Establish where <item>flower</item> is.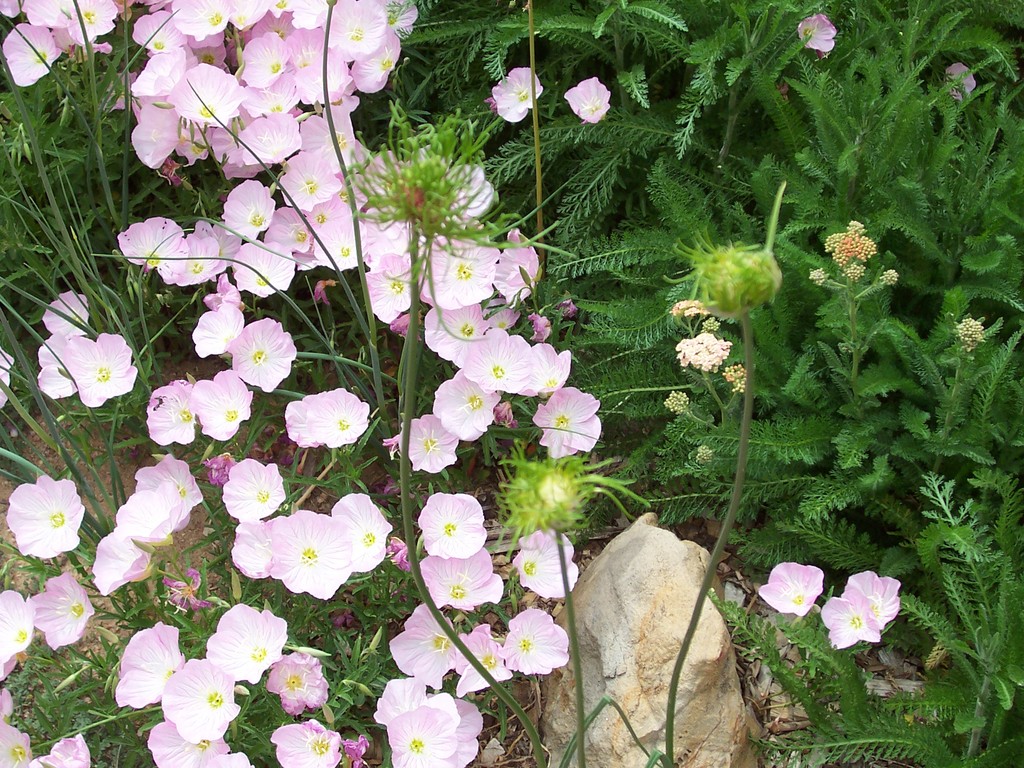
Established at bbox=(678, 330, 738, 373).
